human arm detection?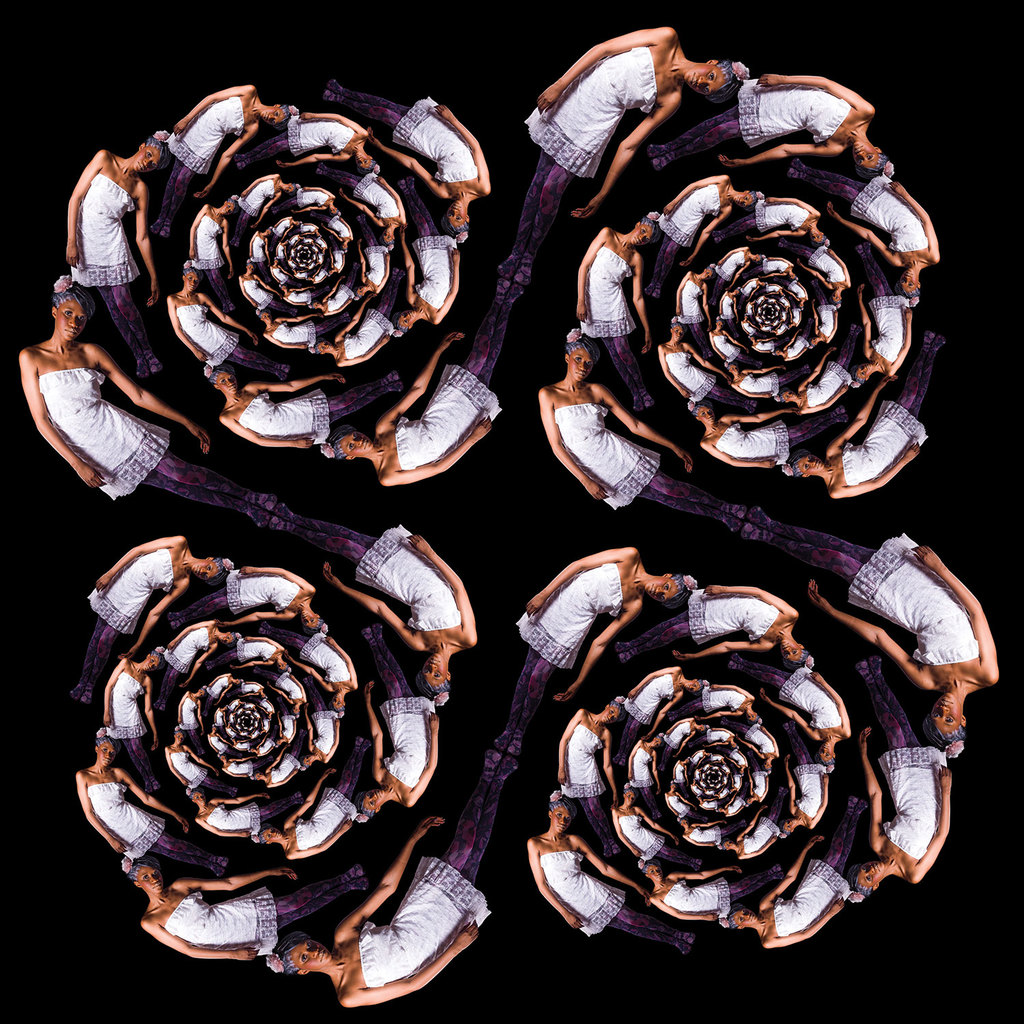
box=[276, 313, 315, 323]
